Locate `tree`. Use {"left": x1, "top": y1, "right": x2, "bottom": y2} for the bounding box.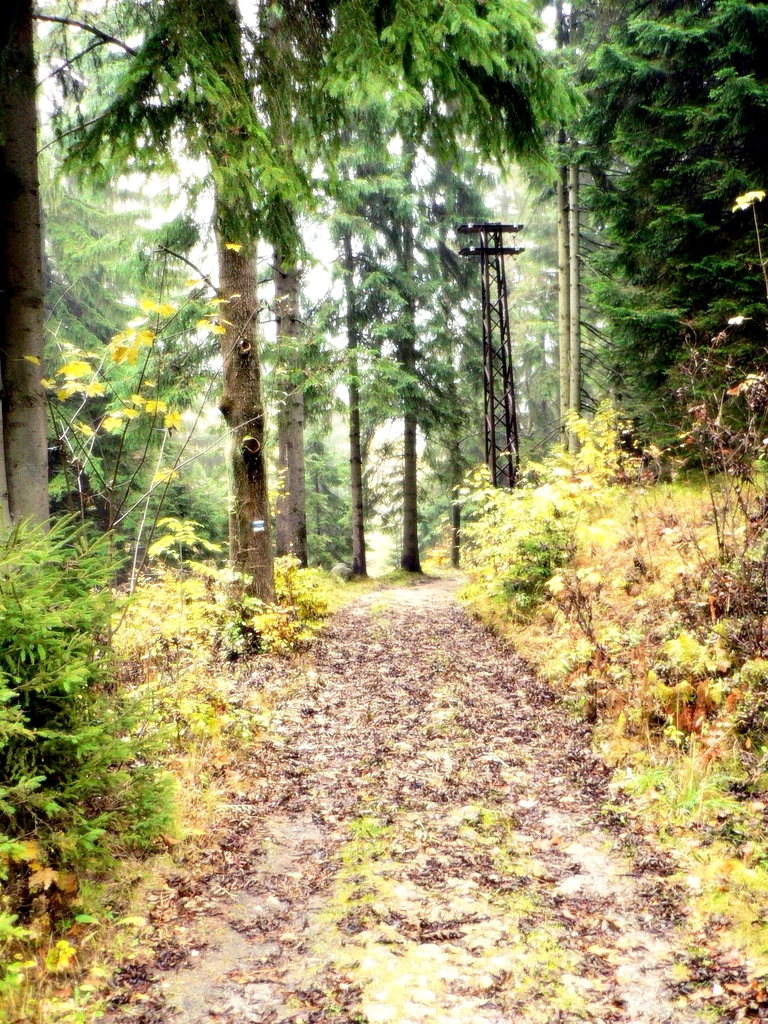
{"left": 0, "top": 501, "right": 166, "bottom": 921}.
